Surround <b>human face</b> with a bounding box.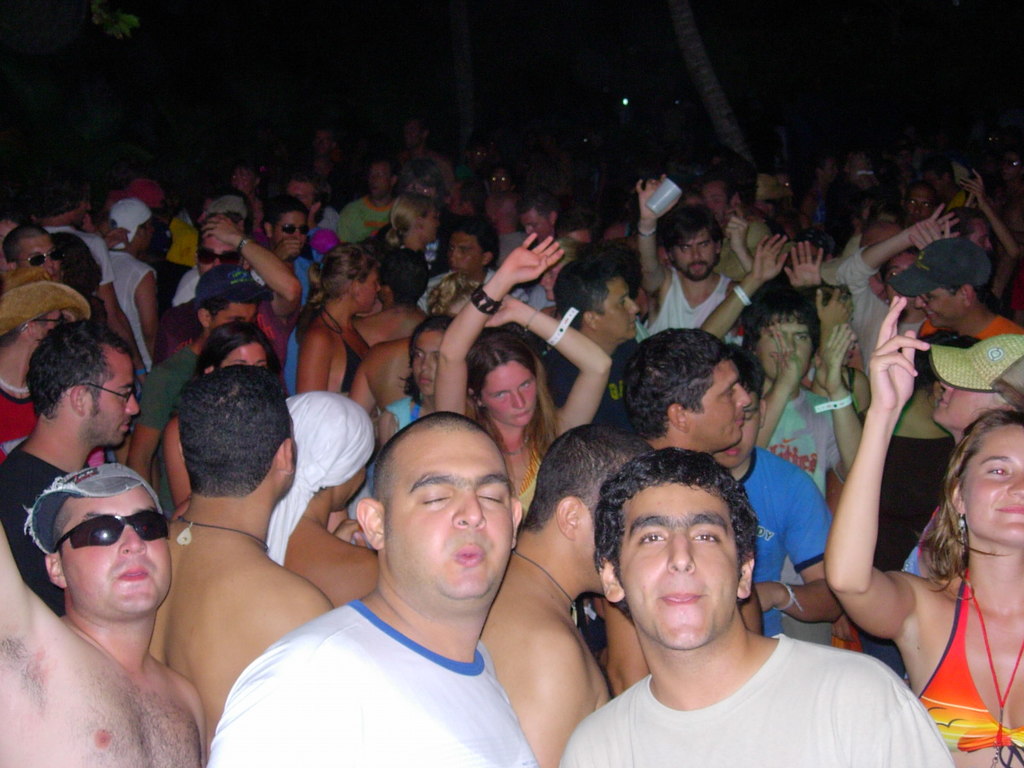
detection(717, 392, 763, 468).
